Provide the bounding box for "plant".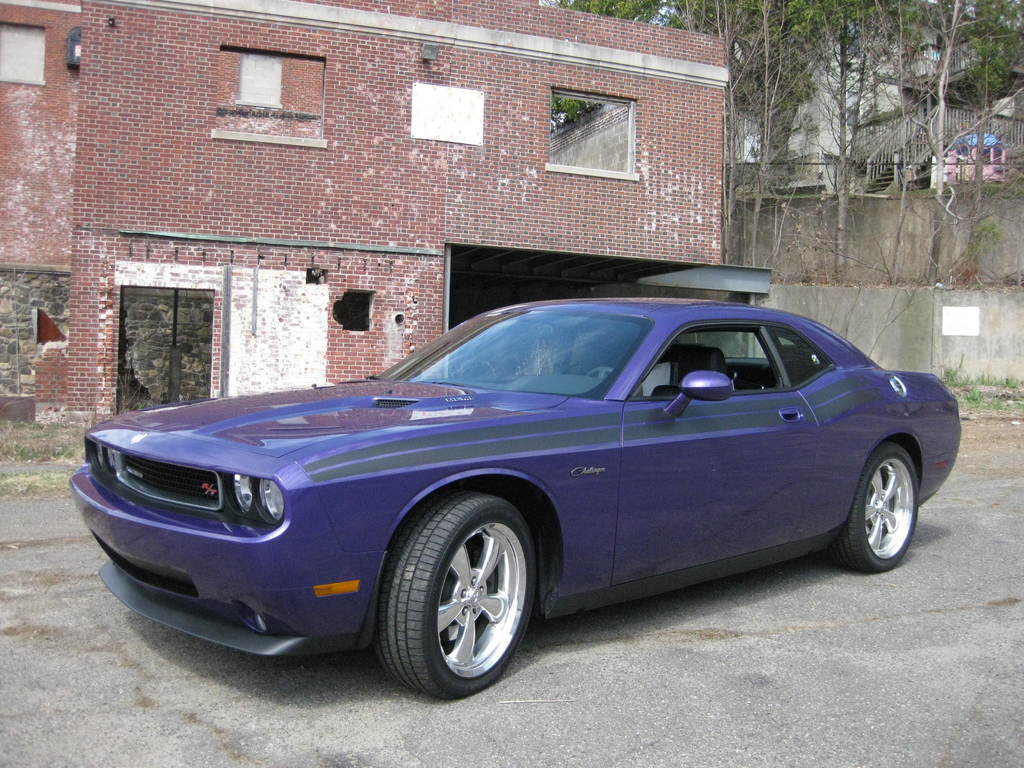
box(938, 364, 973, 385).
